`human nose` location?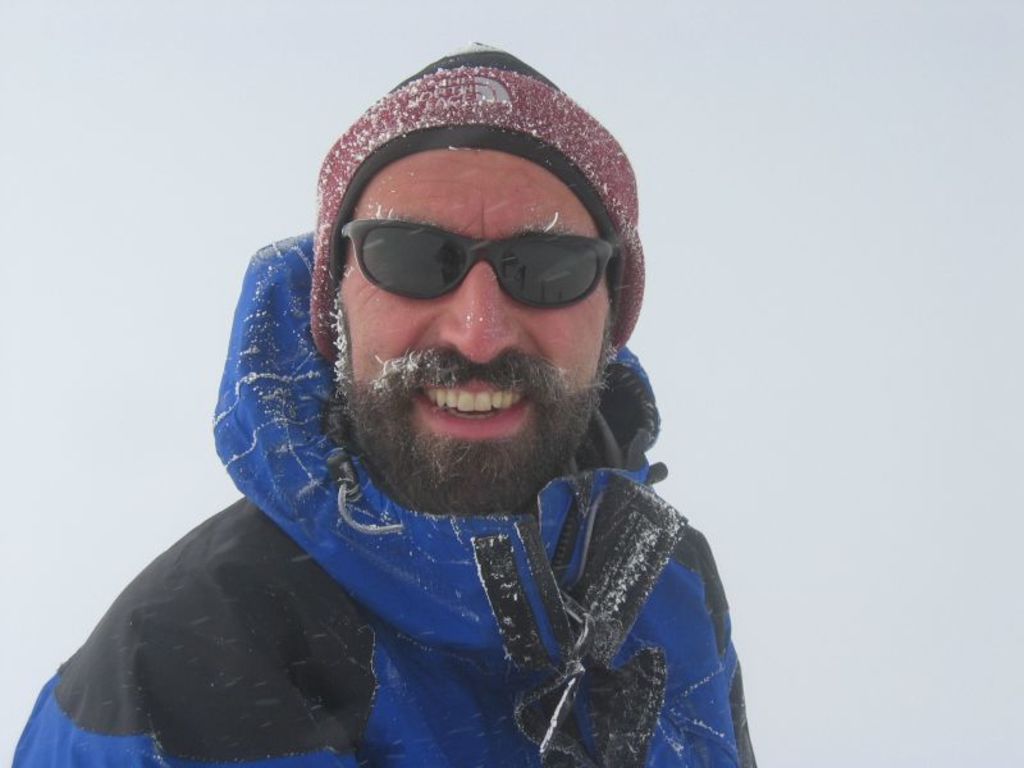
442,255,520,364
